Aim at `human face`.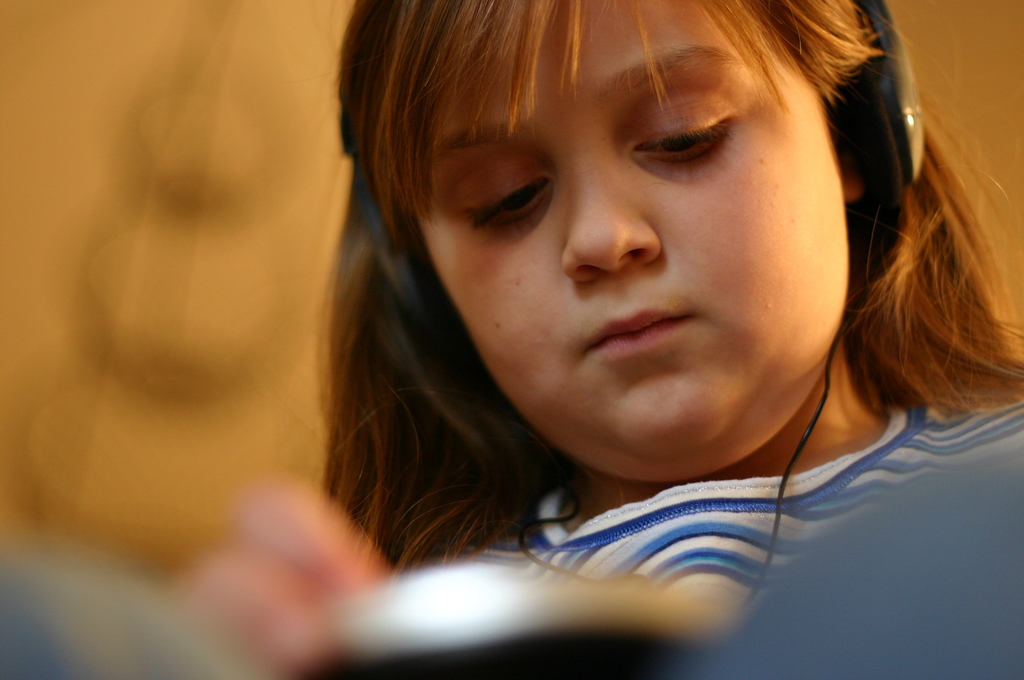
Aimed at 412/0/847/482.
